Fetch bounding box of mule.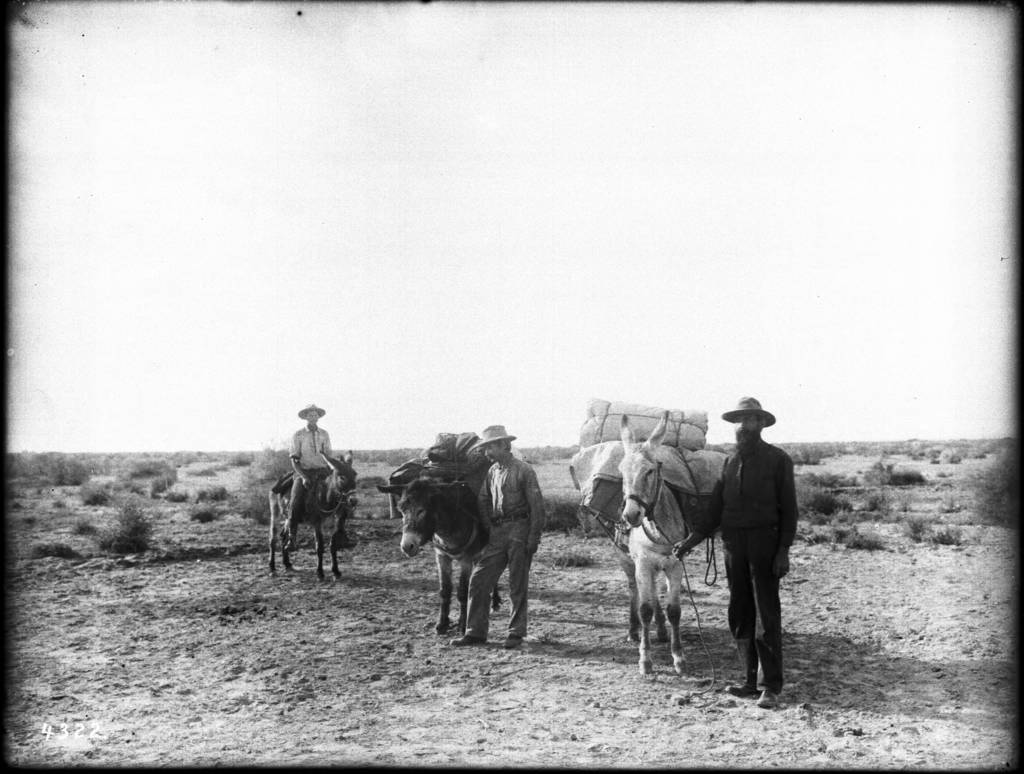
Bbox: 633:409:688:672.
